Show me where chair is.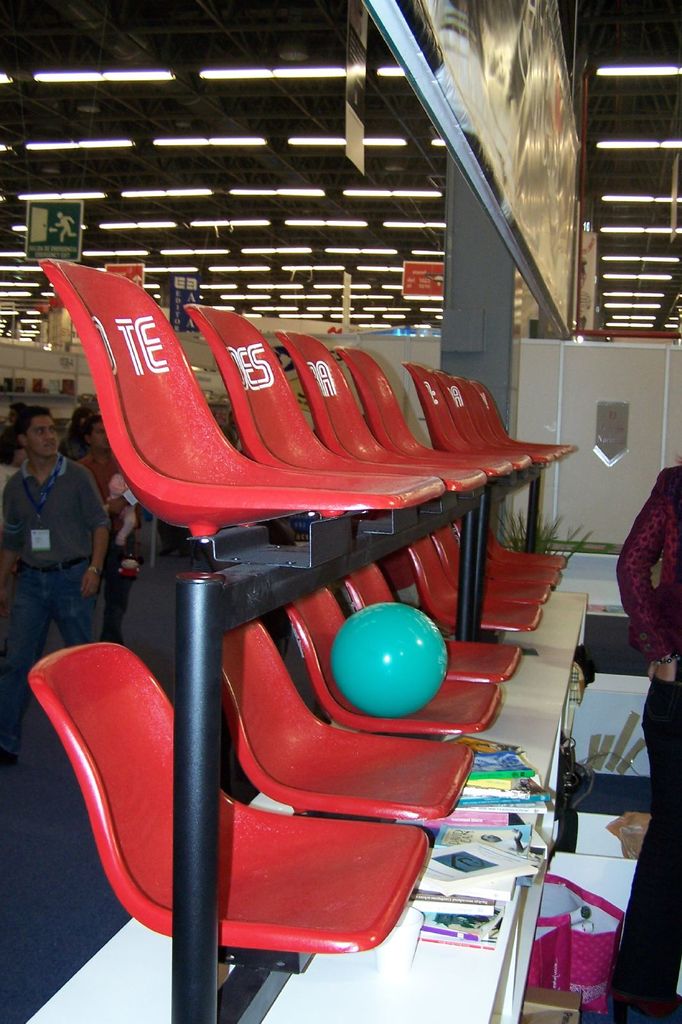
chair is at [470, 508, 568, 567].
